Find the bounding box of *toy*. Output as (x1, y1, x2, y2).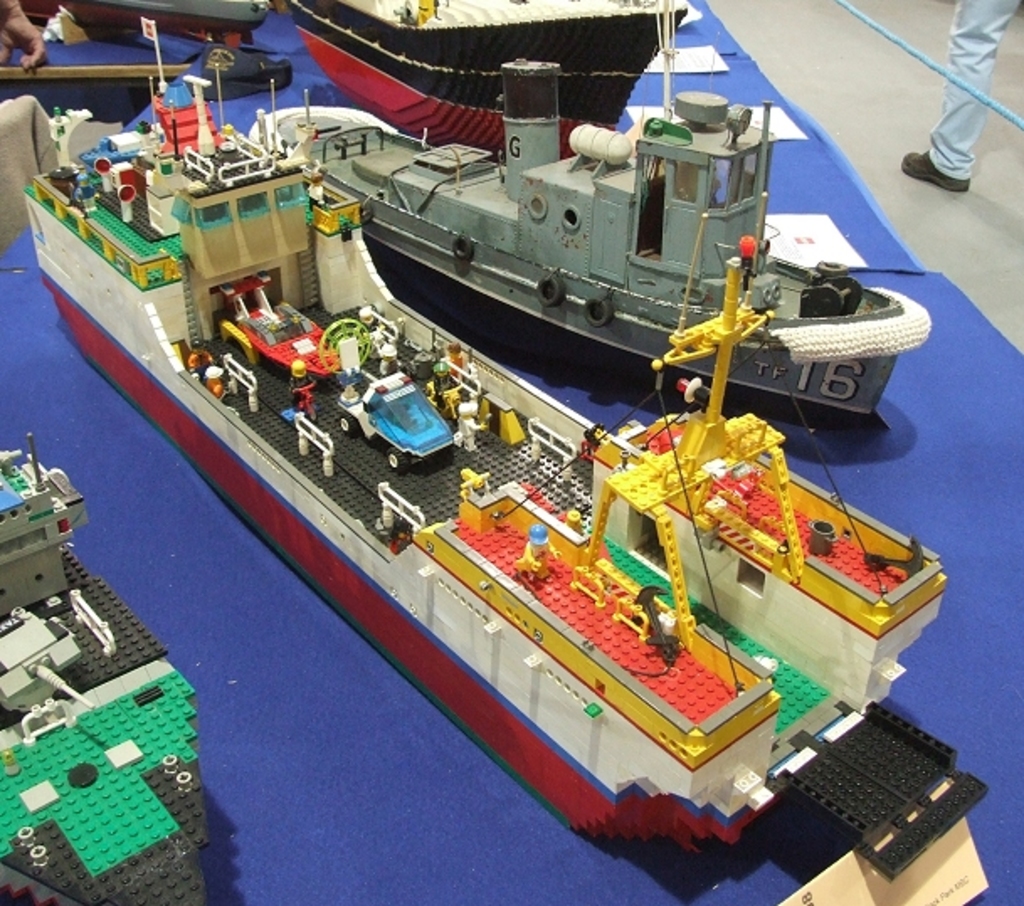
(15, 27, 969, 877).
